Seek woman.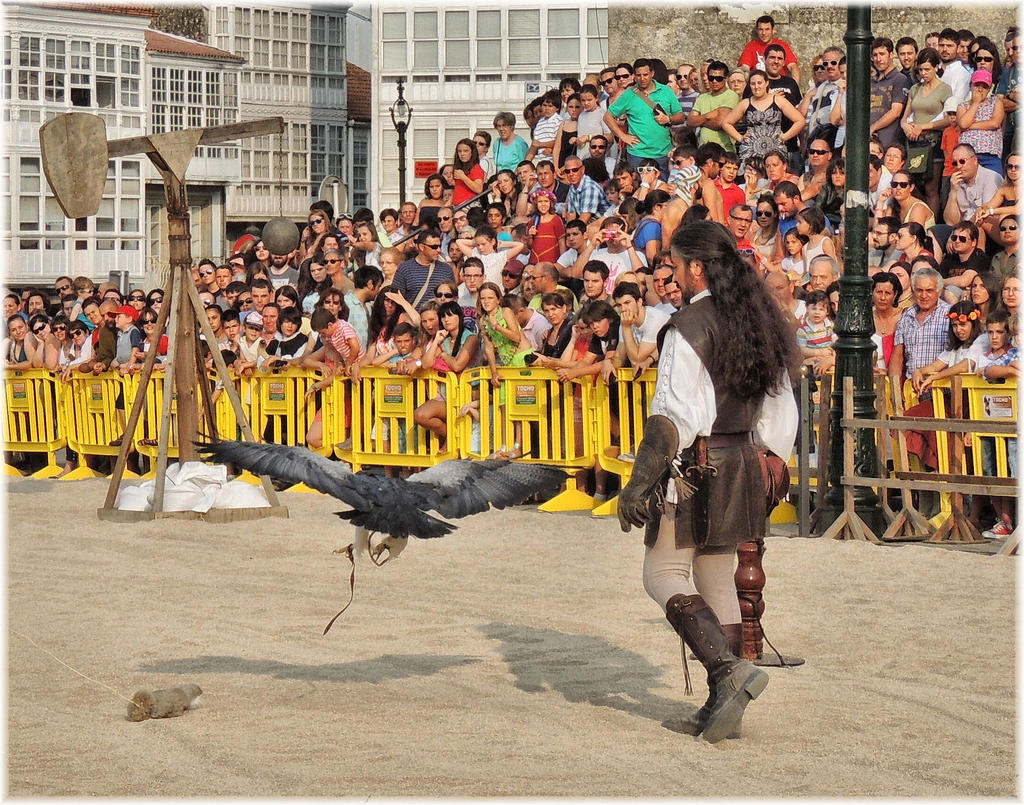
crop(747, 190, 785, 262).
